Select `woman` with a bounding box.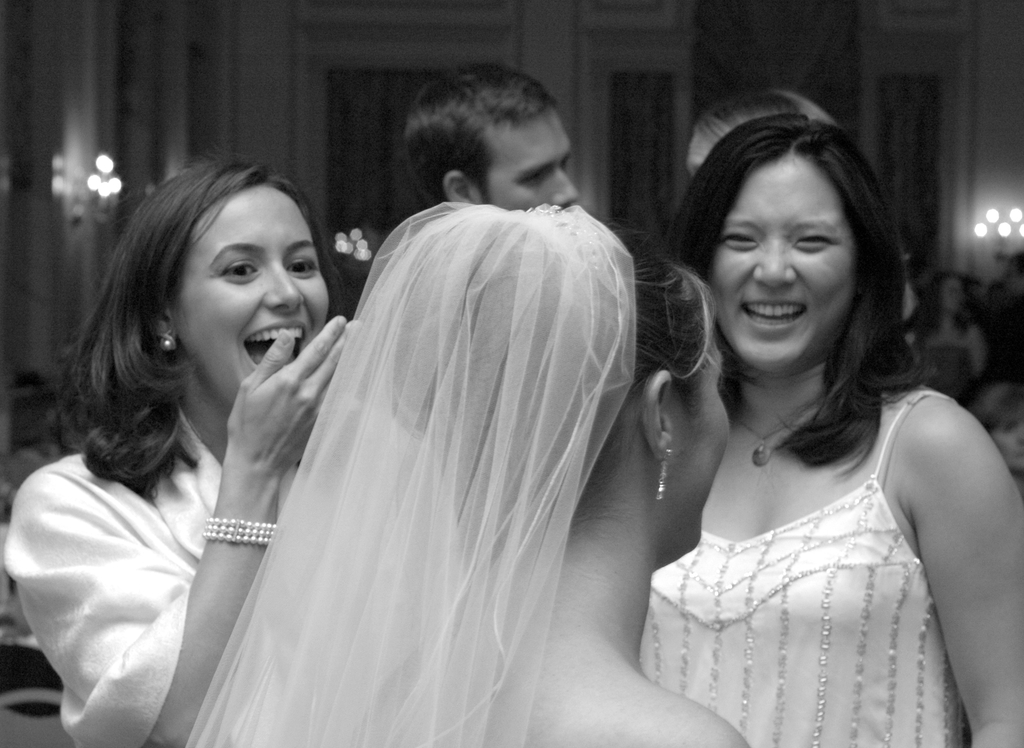
1,156,430,747.
